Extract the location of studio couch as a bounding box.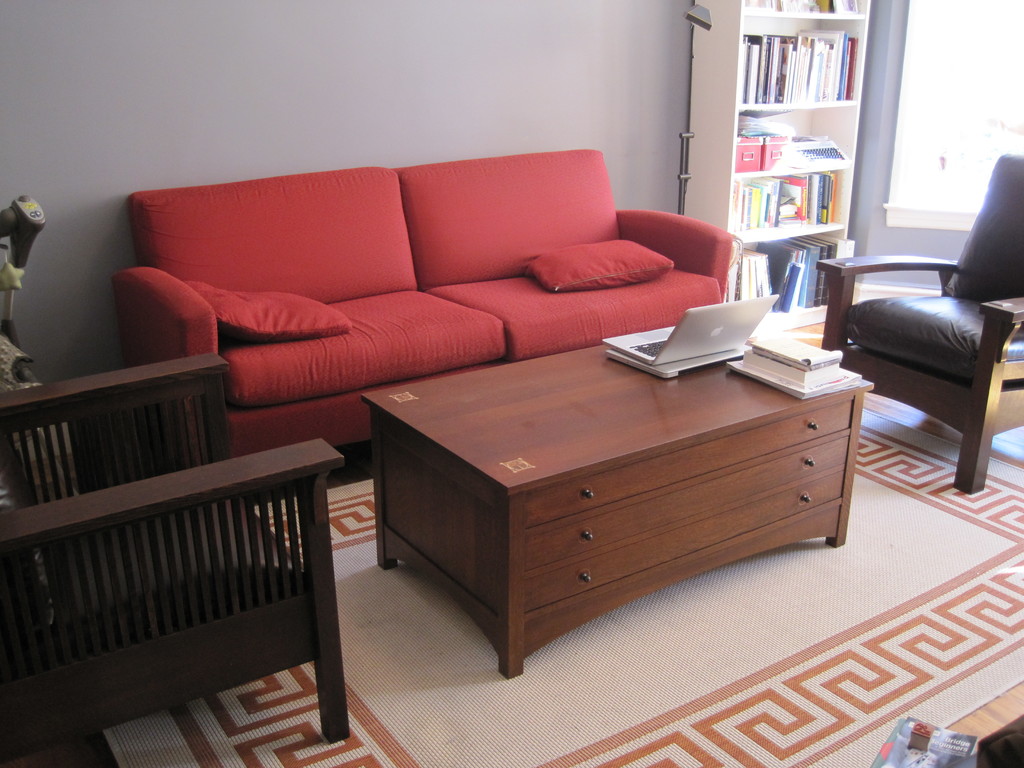
BBox(112, 140, 727, 484).
